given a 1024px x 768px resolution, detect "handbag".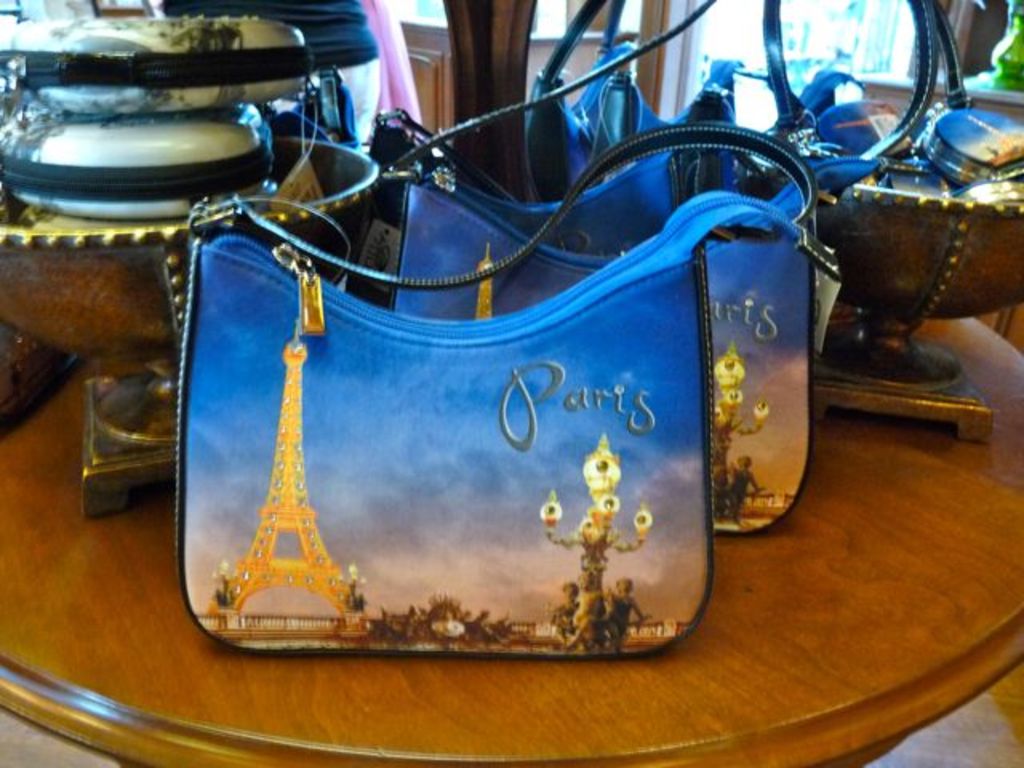
(left=168, top=126, right=842, bottom=659).
